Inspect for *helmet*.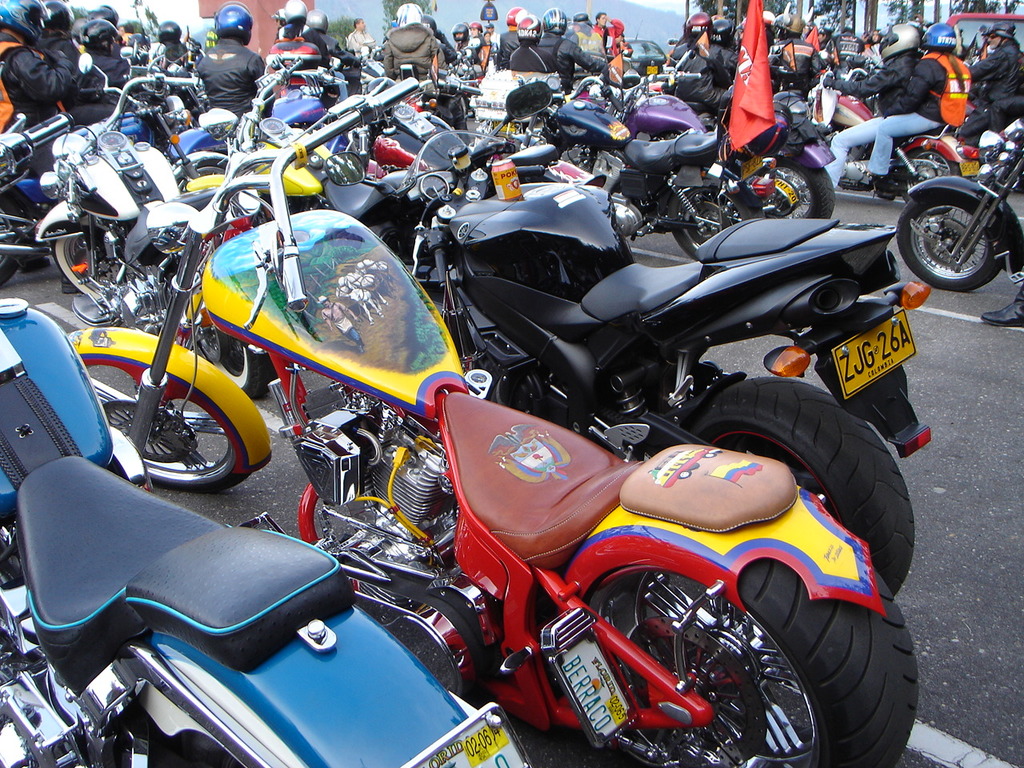
Inspection: 878, 24, 919, 59.
